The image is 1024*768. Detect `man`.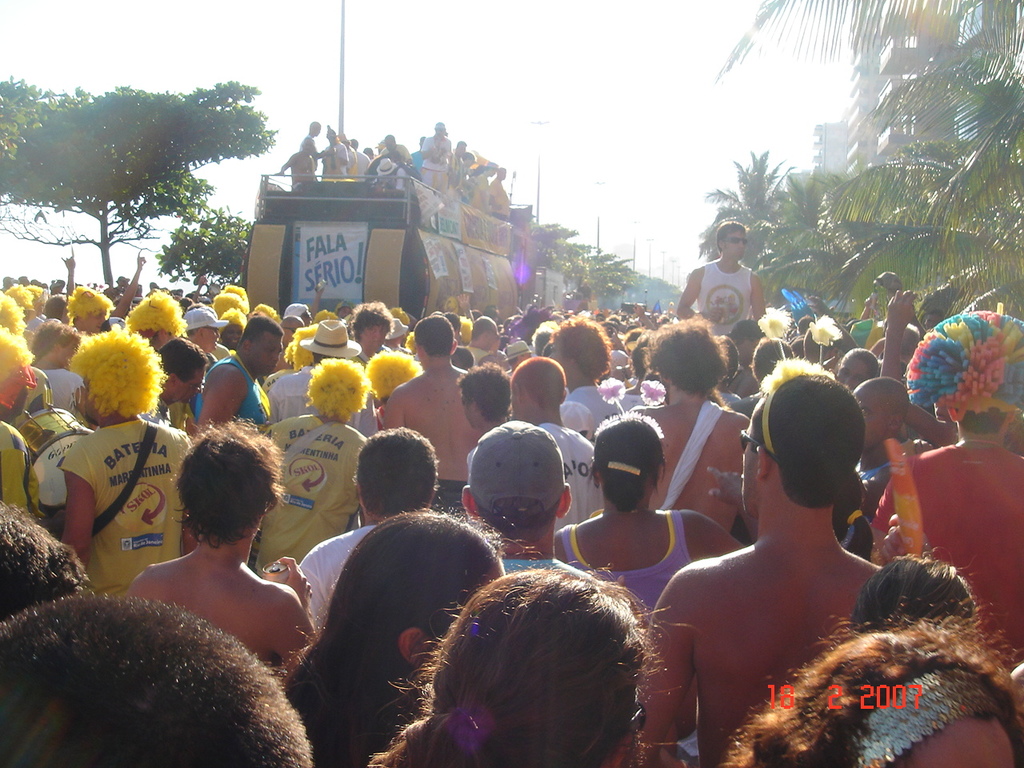
Detection: [125, 421, 317, 669].
